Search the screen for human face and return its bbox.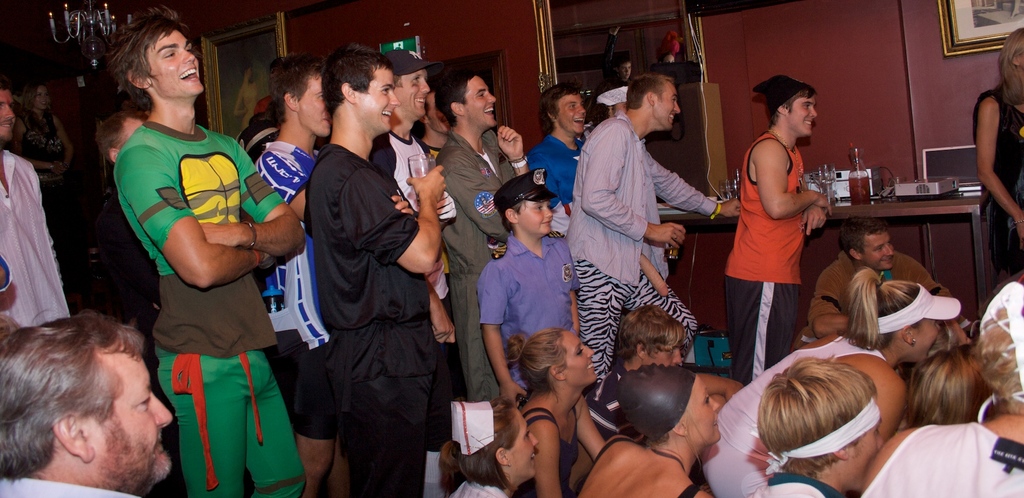
Found: <region>563, 332, 598, 386</region>.
